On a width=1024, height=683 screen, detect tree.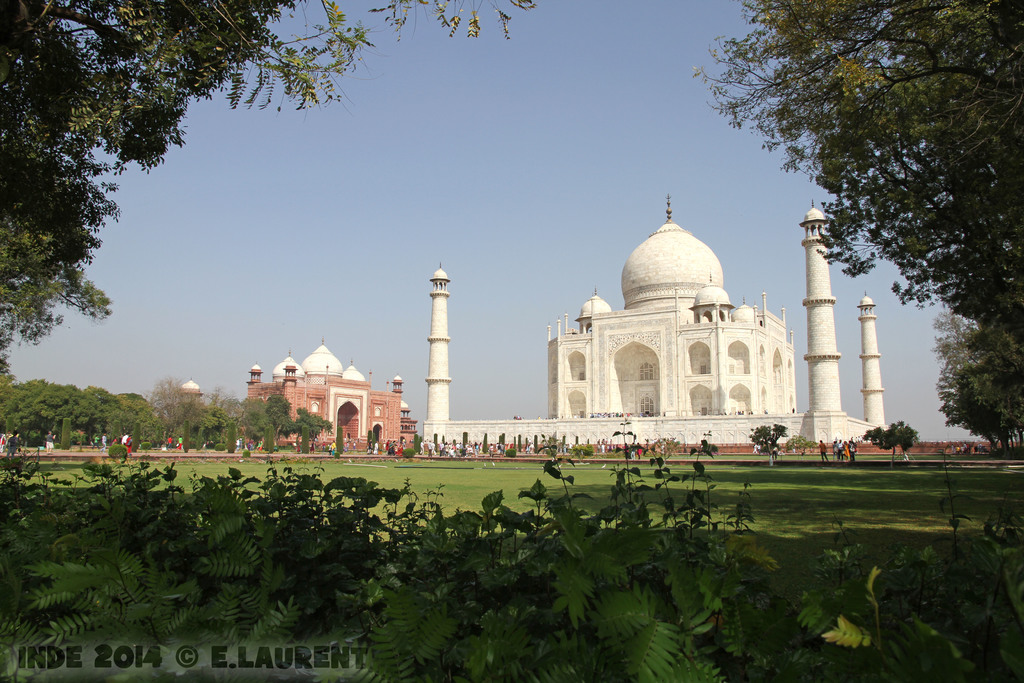
[x1=111, y1=389, x2=166, y2=452].
